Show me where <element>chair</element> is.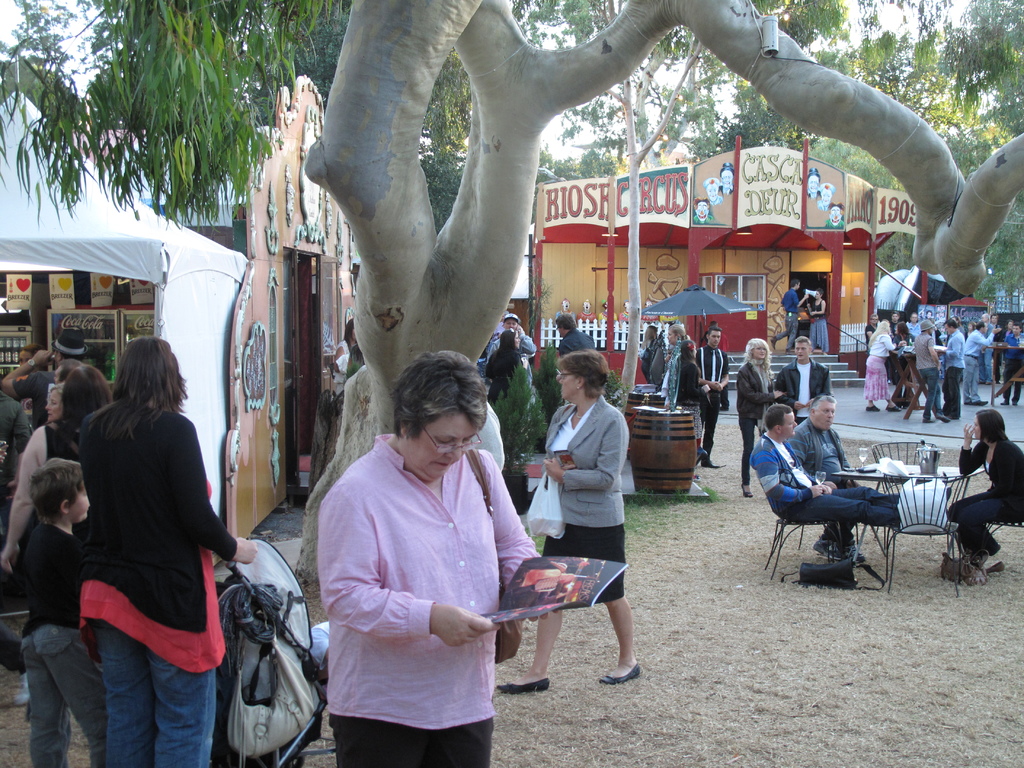
<element>chair</element> is at x1=949, y1=508, x2=1023, y2=590.
